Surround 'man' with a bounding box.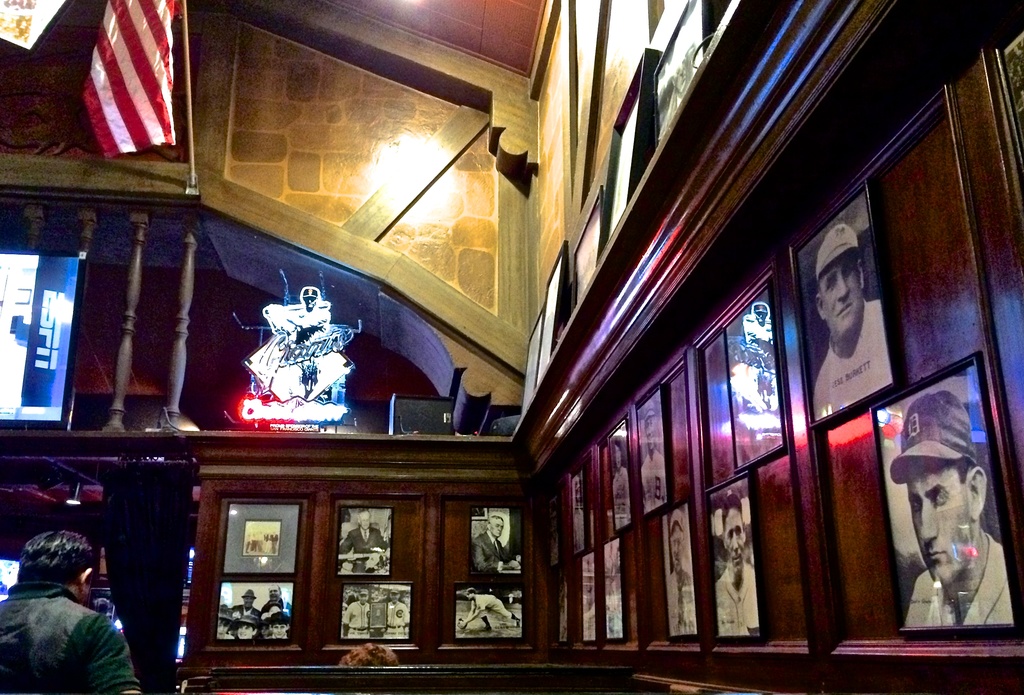
<bbox>813, 223, 892, 420</bbox>.
